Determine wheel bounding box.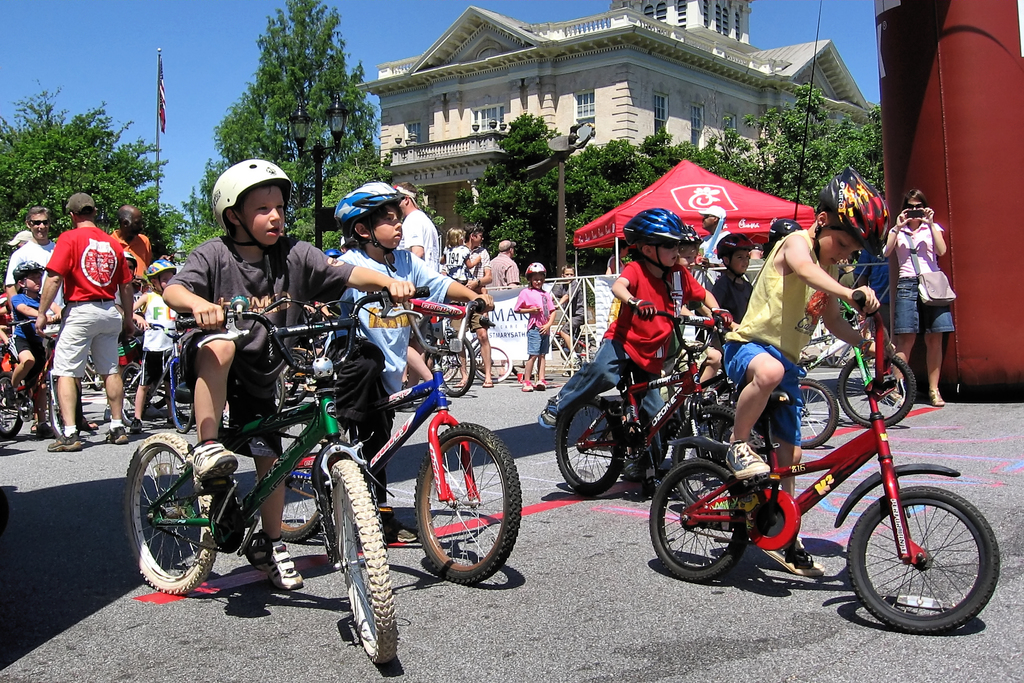
Determined: <bbox>651, 458, 748, 584</bbox>.
